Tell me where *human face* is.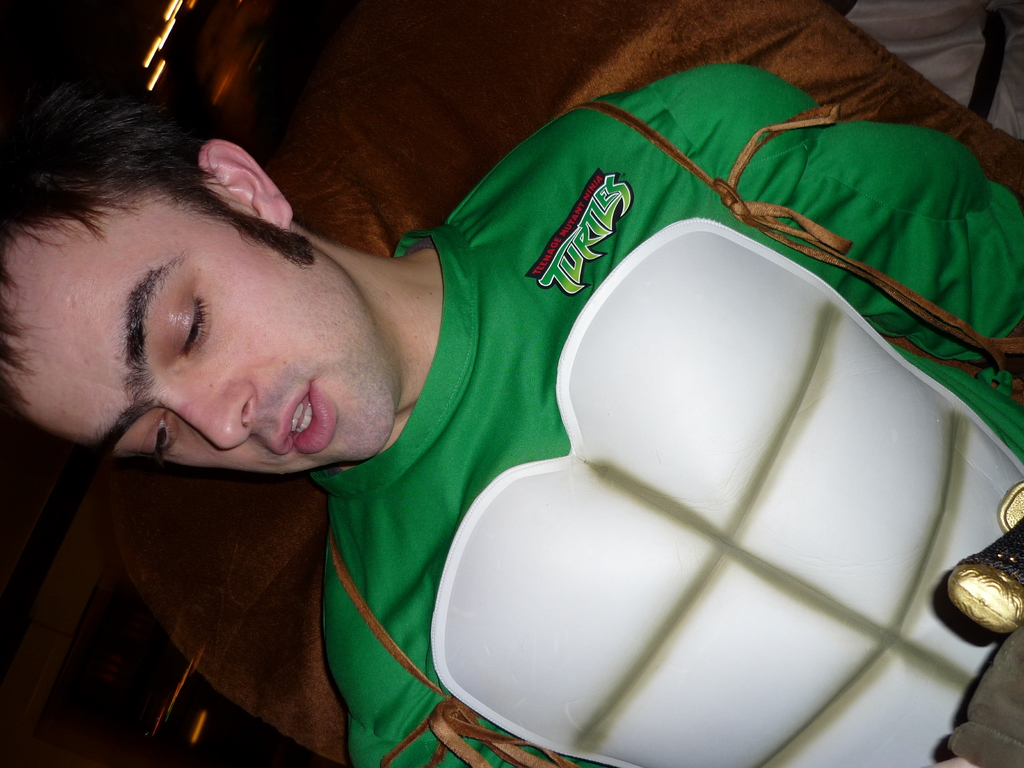
*human face* is at <bbox>0, 200, 389, 463</bbox>.
